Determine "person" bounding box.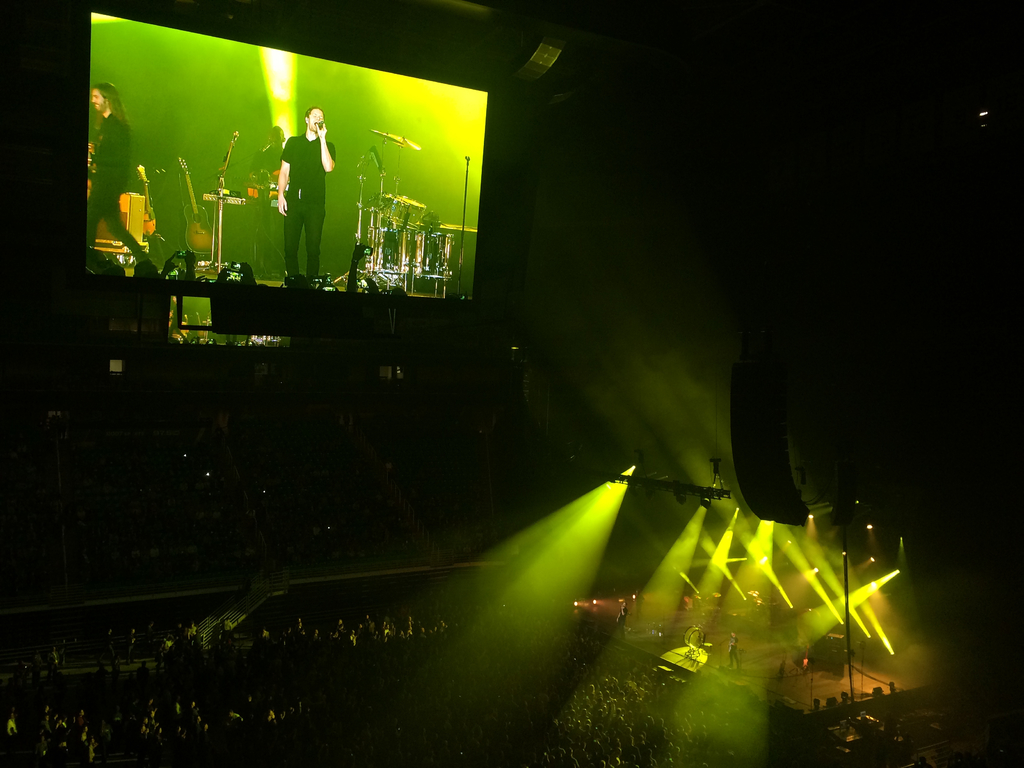
Determined: crop(250, 123, 291, 276).
